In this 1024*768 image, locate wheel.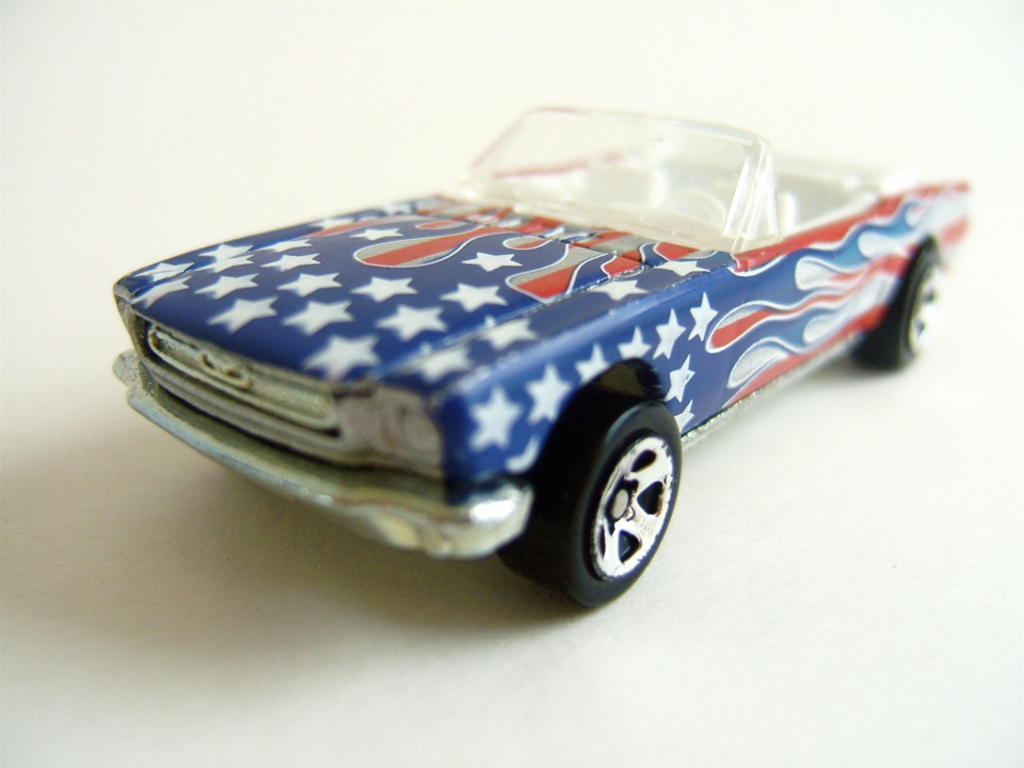
Bounding box: box(493, 378, 685, 604).
